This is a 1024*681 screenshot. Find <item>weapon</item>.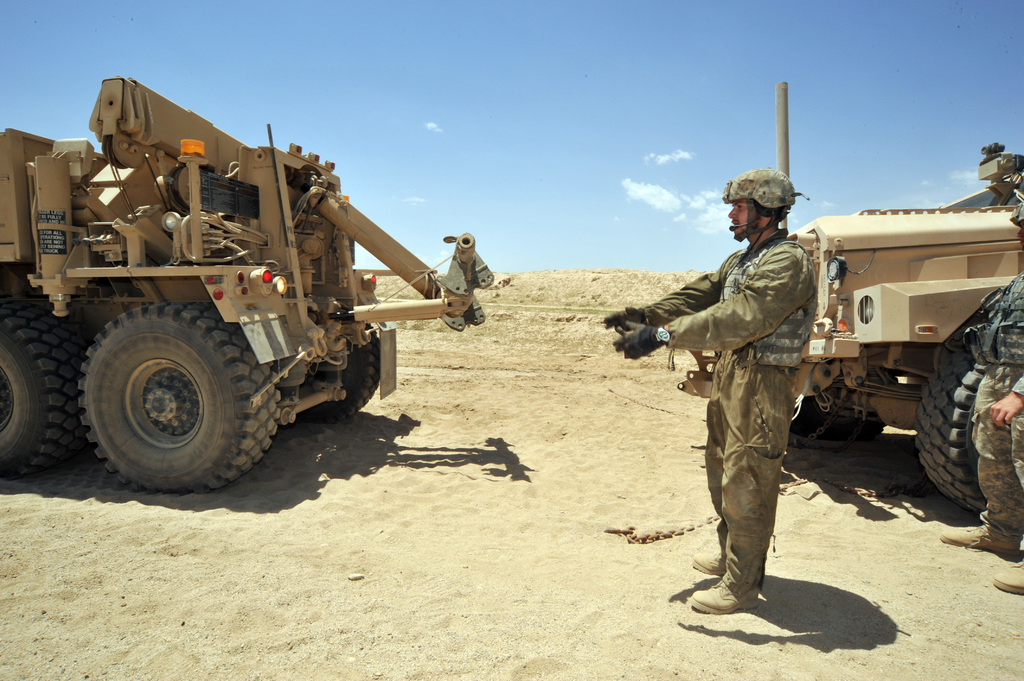
Bounding box: 964/281/1023/357.
